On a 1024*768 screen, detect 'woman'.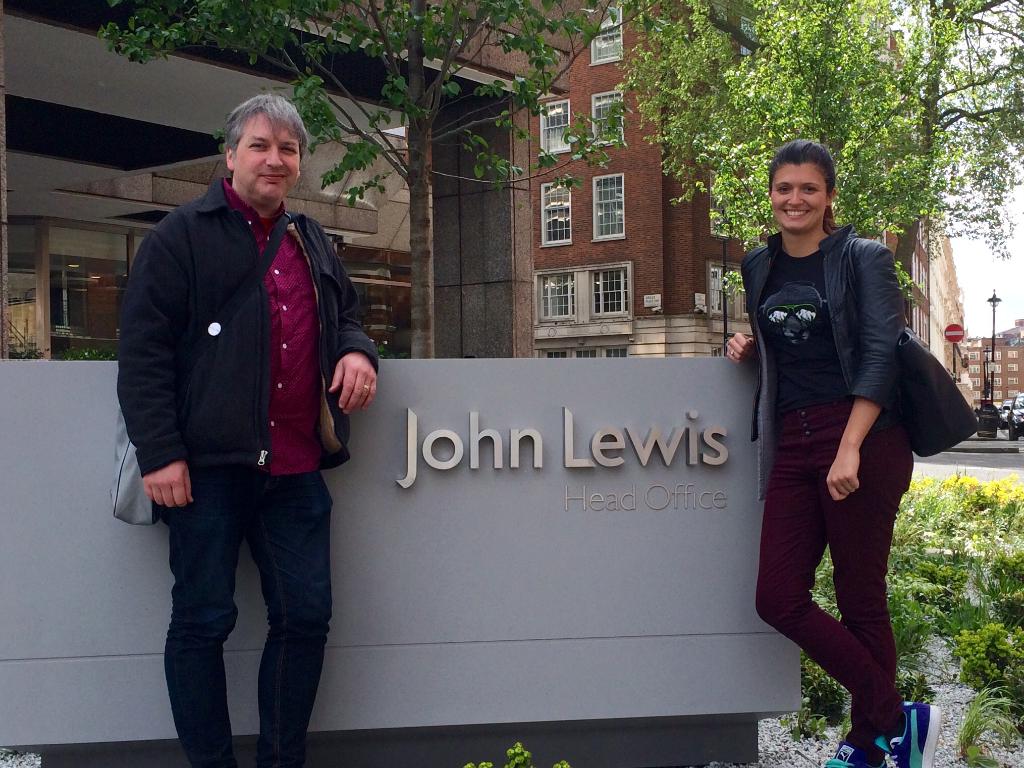
left=700, top=135, right=950, bottom=767.
